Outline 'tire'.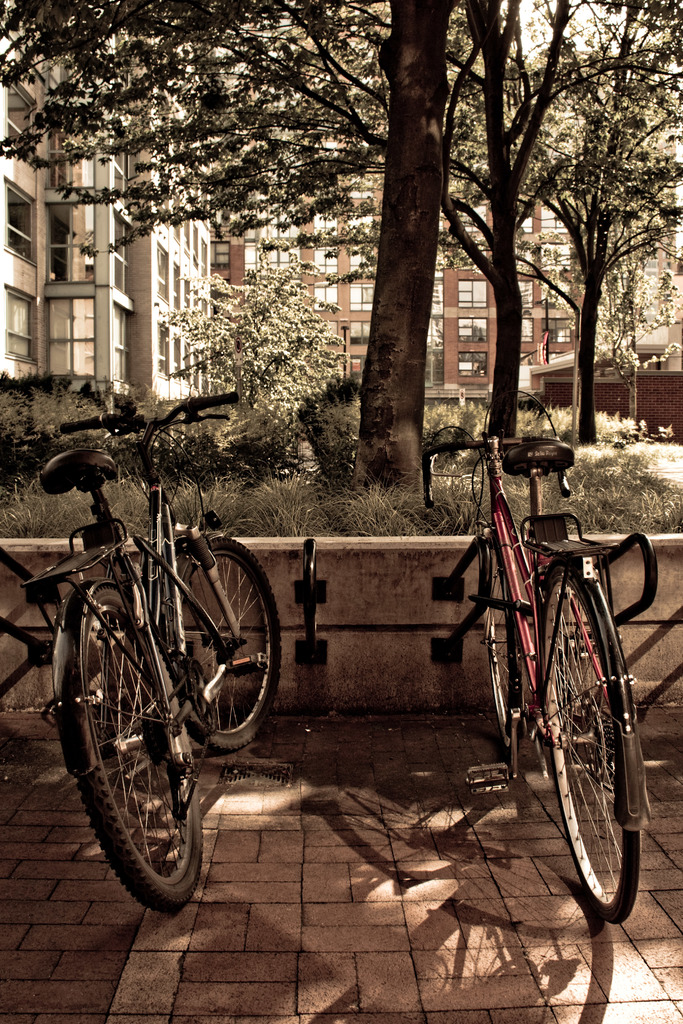
Outline: bbox=[548, 568, 645, 920].
